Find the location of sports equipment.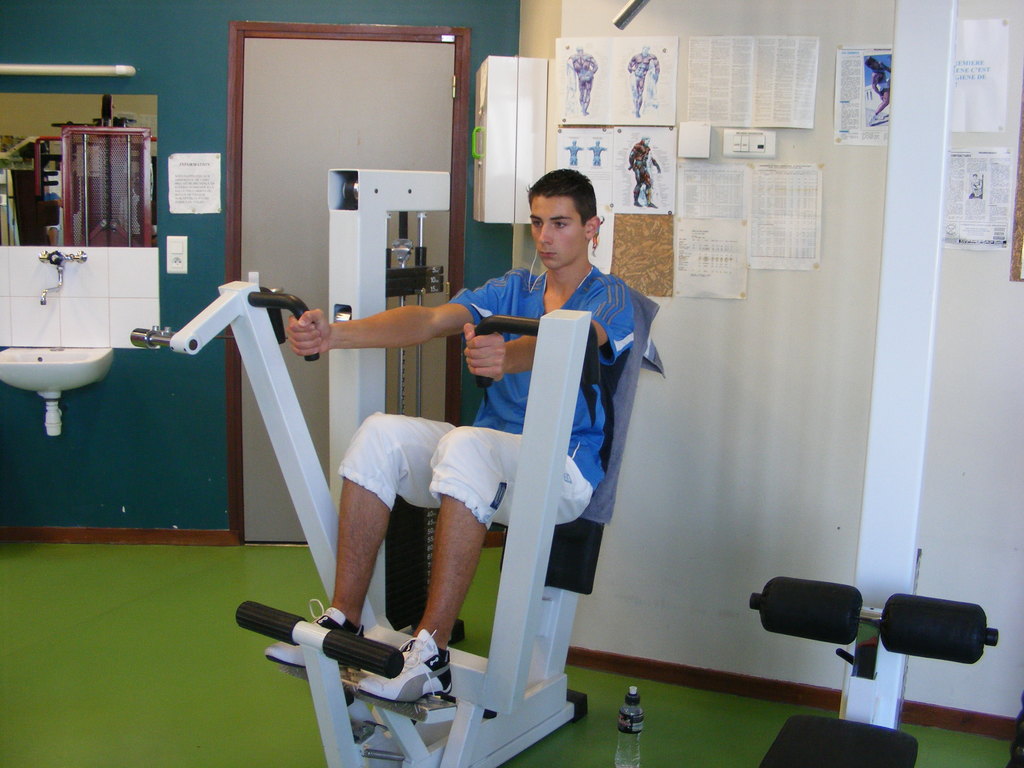
Location: BBox(357, 624, 454, 708).
